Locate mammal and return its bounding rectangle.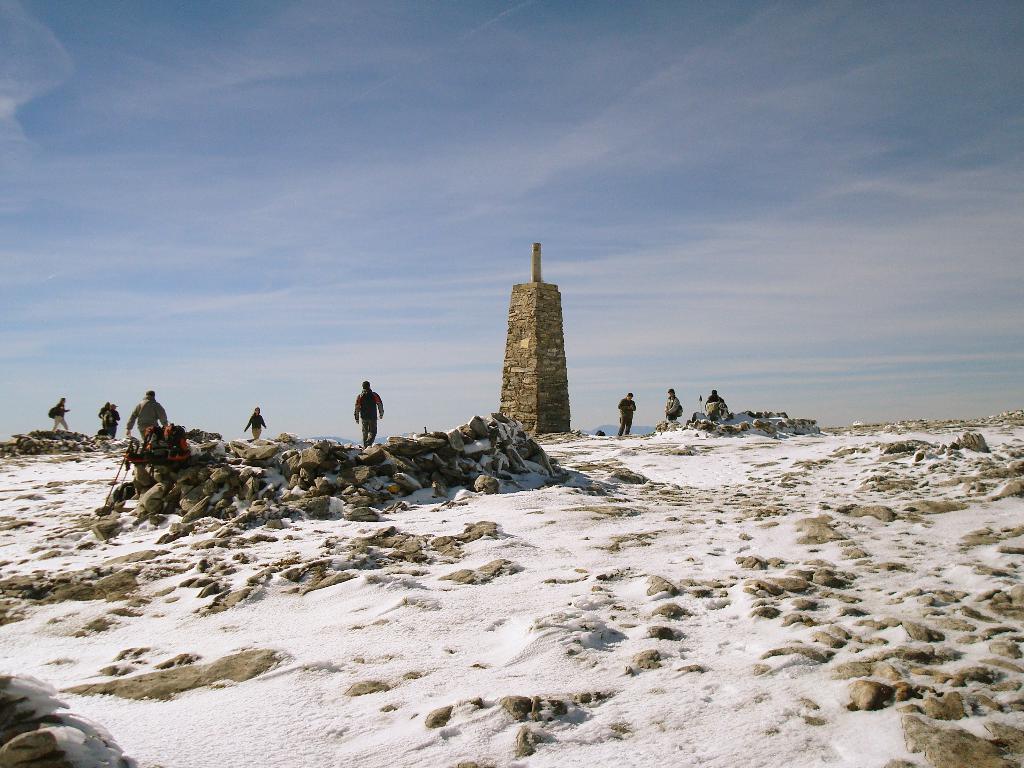
detection(99, 401, 111, 419).
